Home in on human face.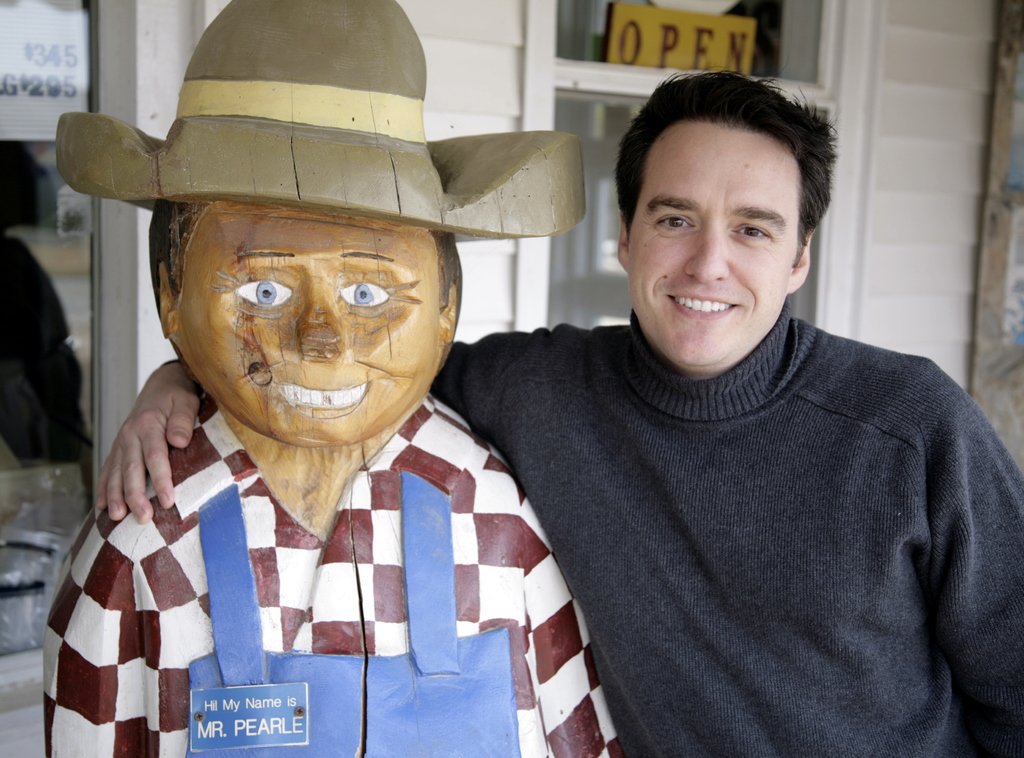
Homed in at {"x1": 629, "y1": 120, "x2": 797, "y2": 368}.
